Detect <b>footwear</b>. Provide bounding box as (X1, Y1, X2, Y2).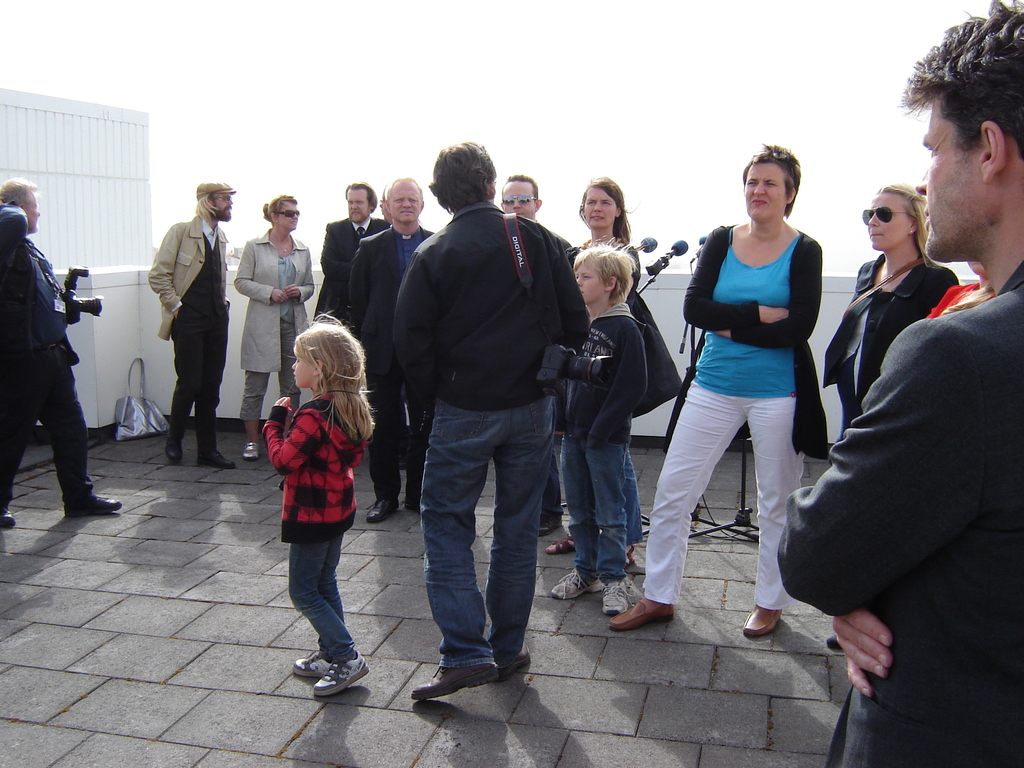
(158, 426, 183, 466).
